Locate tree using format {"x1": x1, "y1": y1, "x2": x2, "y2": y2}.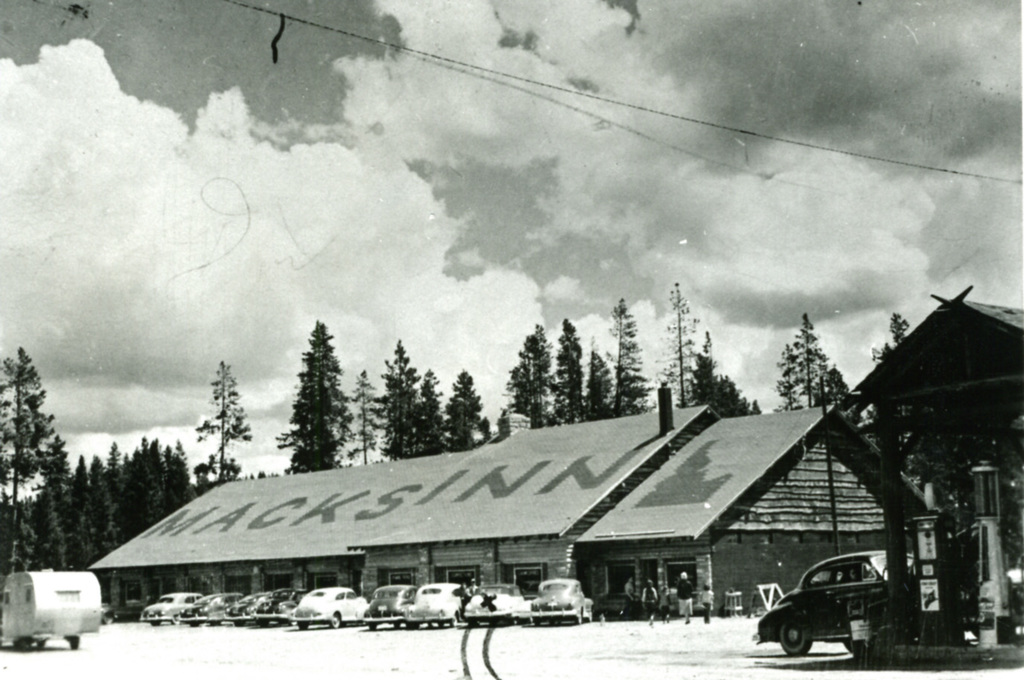
{"x1": 898, "y1": 409, "x2": 1023, "y2": 577}.
